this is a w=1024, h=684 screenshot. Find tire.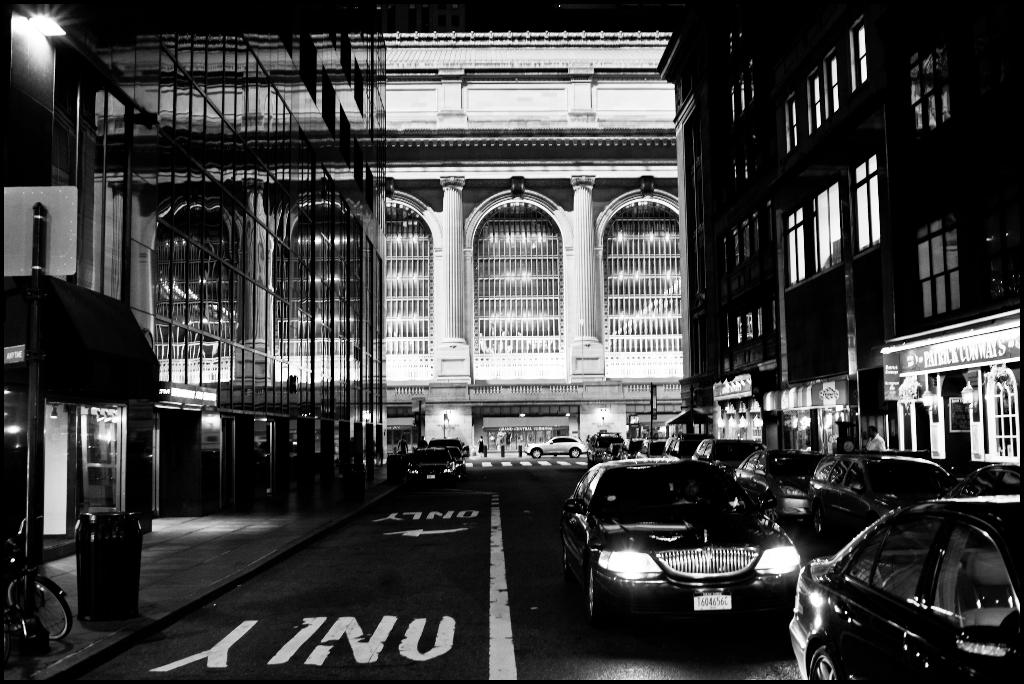
Bounding box: pyautogui.locateOnScreen(811, 506, 823, 539).
